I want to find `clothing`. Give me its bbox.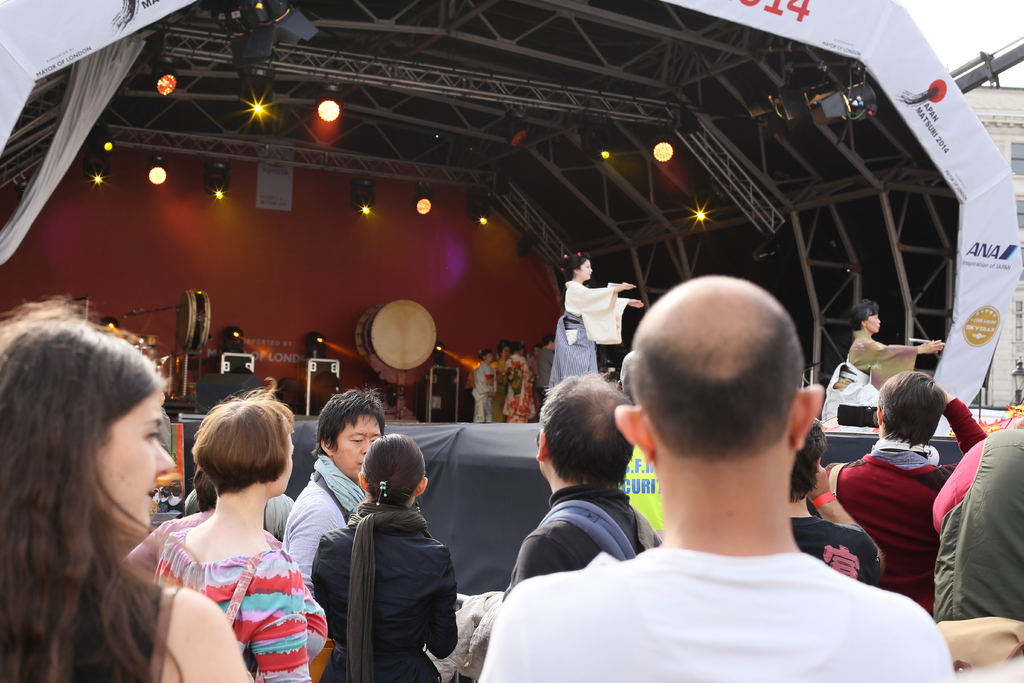
region(838, 333, 909, 431).
